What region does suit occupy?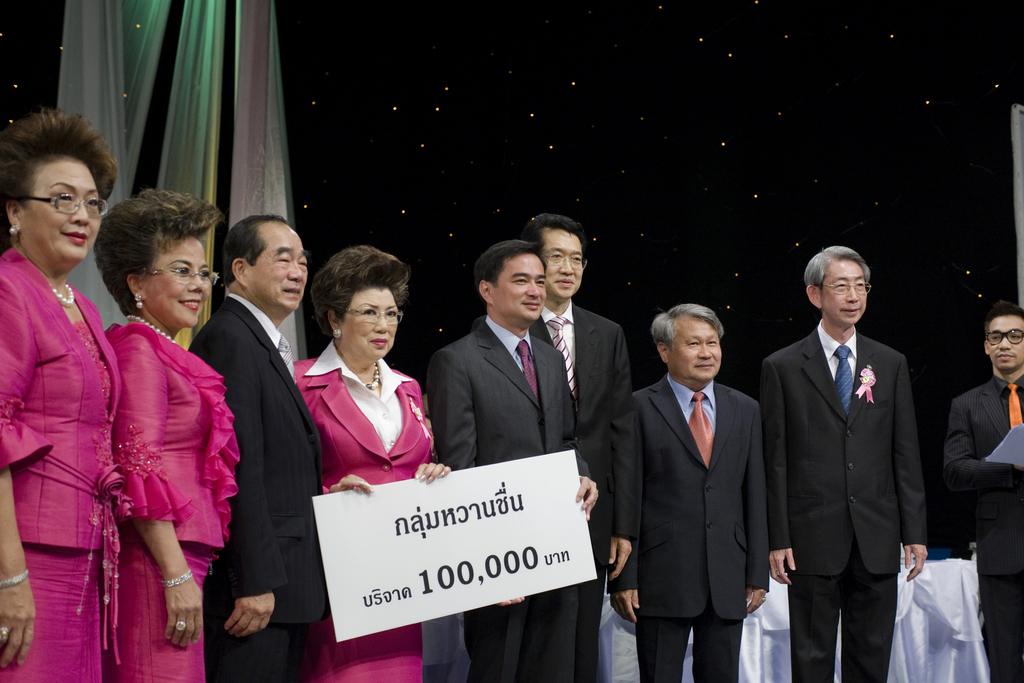
rect(756, 316, 934, 682).
